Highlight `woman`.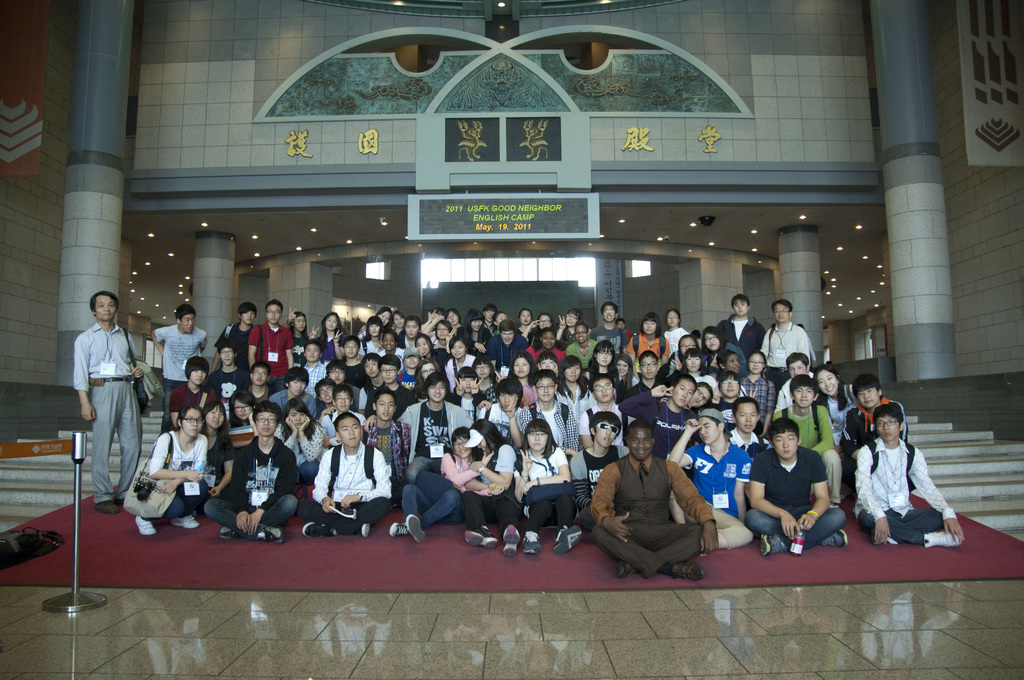
Highlighted region: locate(815, 369, 848, 449).
